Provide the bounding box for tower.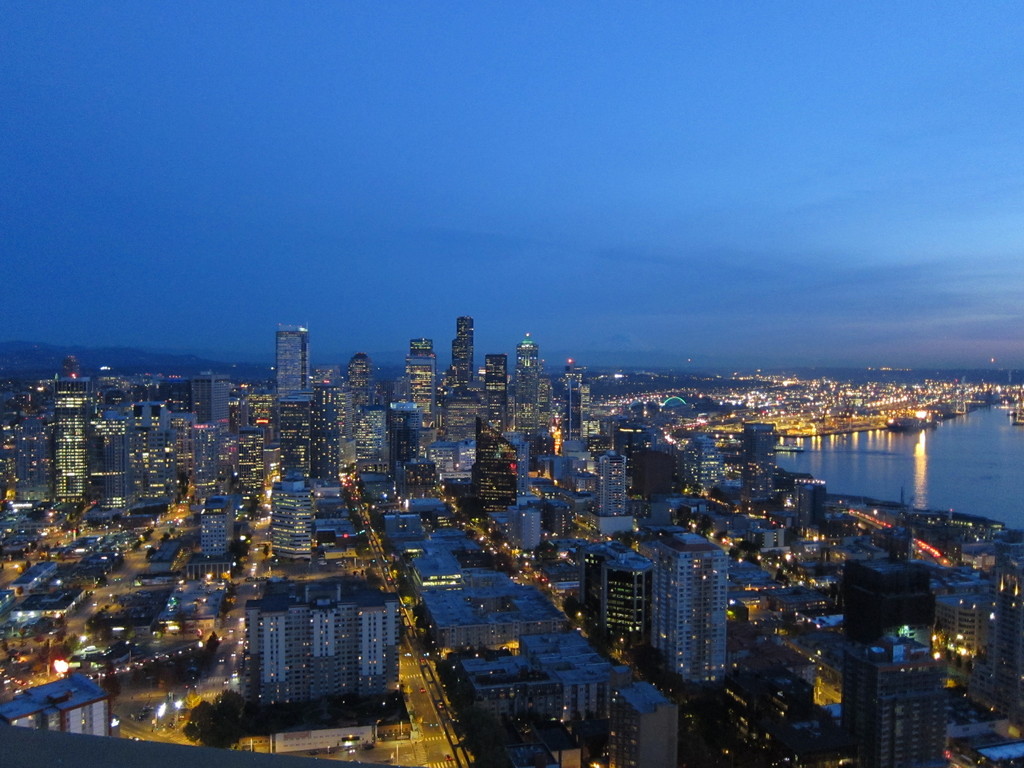
<region>268, 471, 318, 566</region>.
